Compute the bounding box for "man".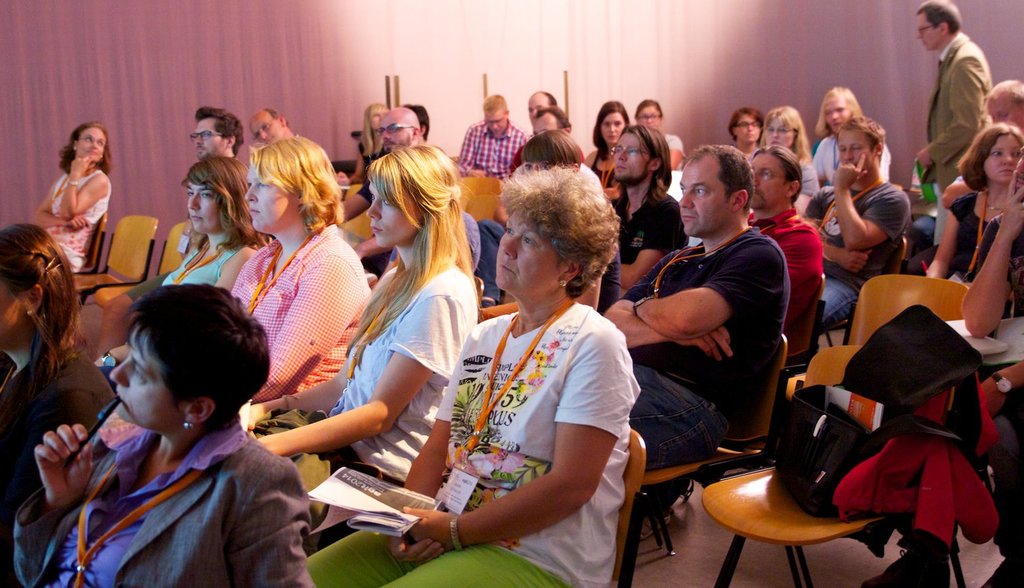
x1=798 y1=115 x2=915 y2=334.
